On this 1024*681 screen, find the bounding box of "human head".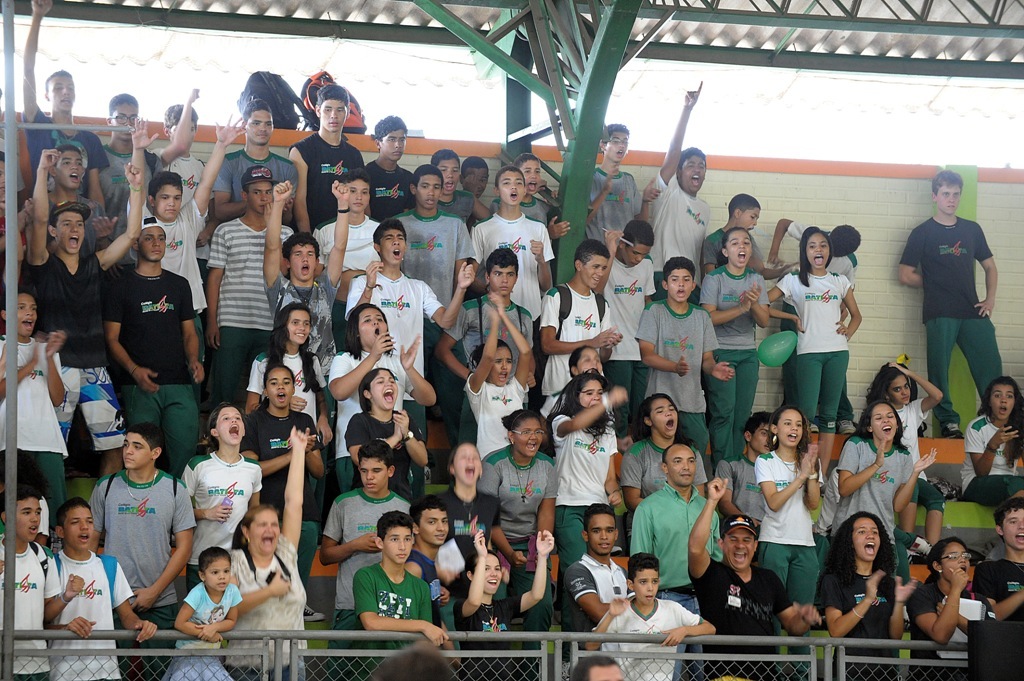
Bounding box: [233,99,278,144].
